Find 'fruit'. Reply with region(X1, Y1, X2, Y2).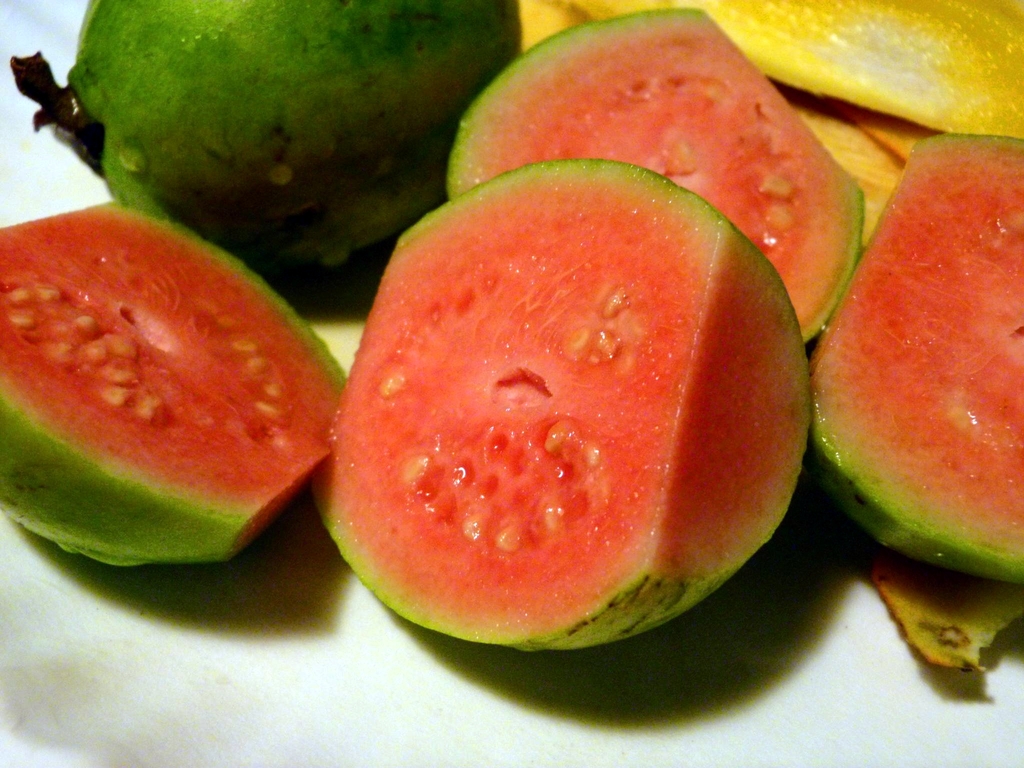
region(305, 154, 809, 651).
